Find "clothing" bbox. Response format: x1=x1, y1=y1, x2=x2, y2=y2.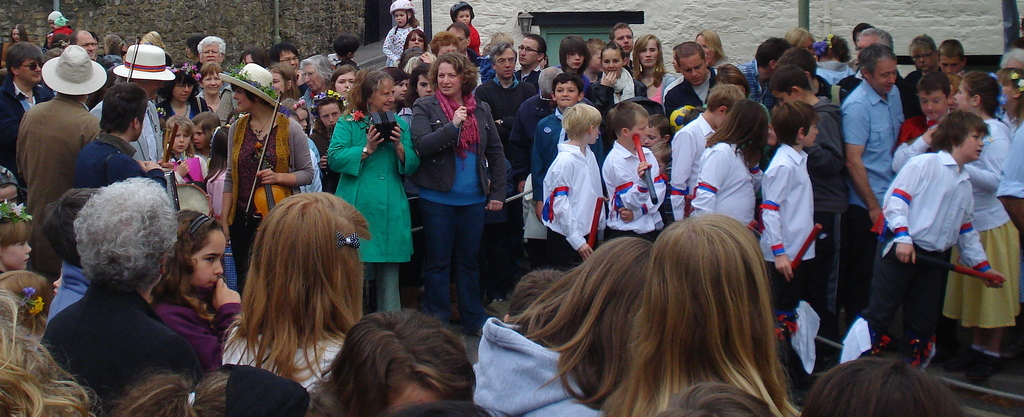
x1=51, y1=282, x2=177, y2=399.
